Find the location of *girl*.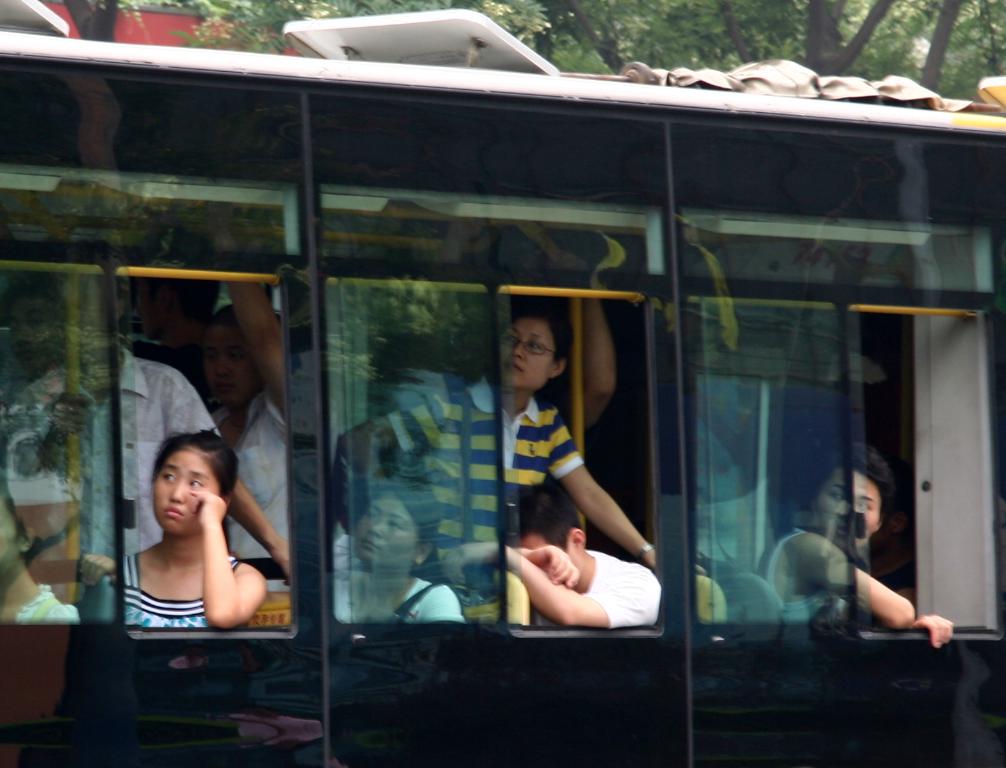
Location: locate(311, 493, 463, 633).
